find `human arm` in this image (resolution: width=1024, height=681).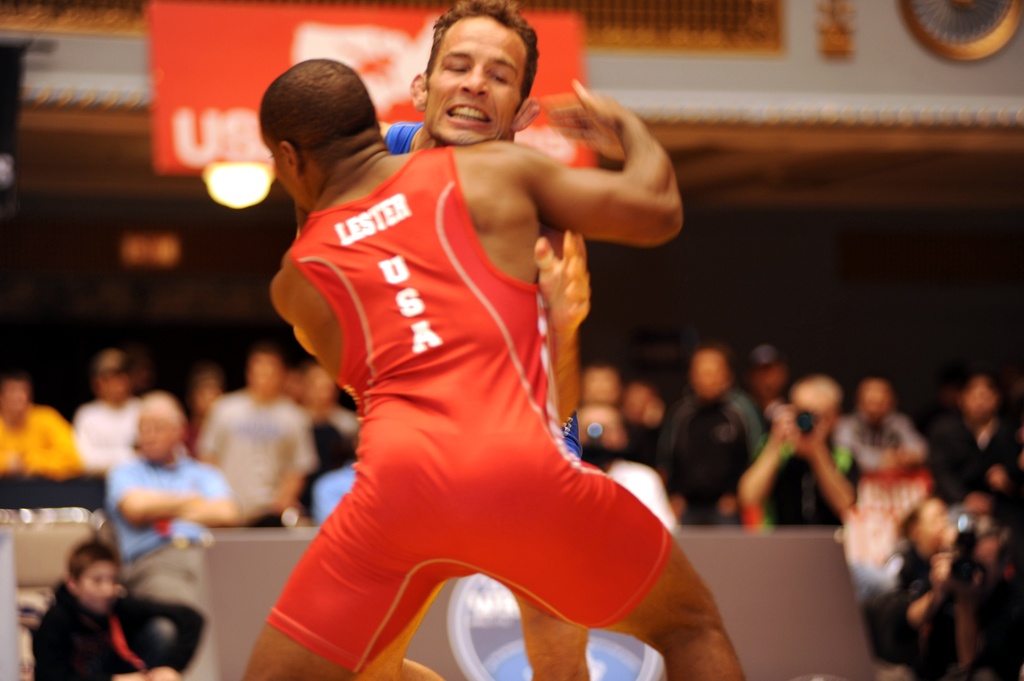
175/470/228/524.
